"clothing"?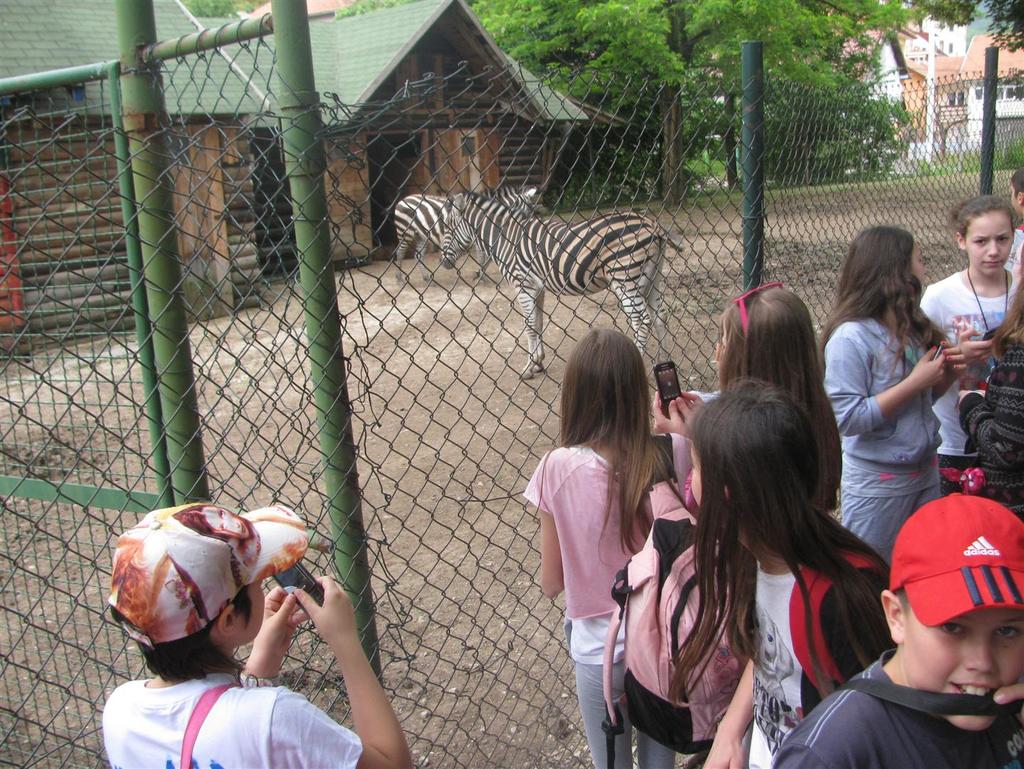
827/305/939/560
